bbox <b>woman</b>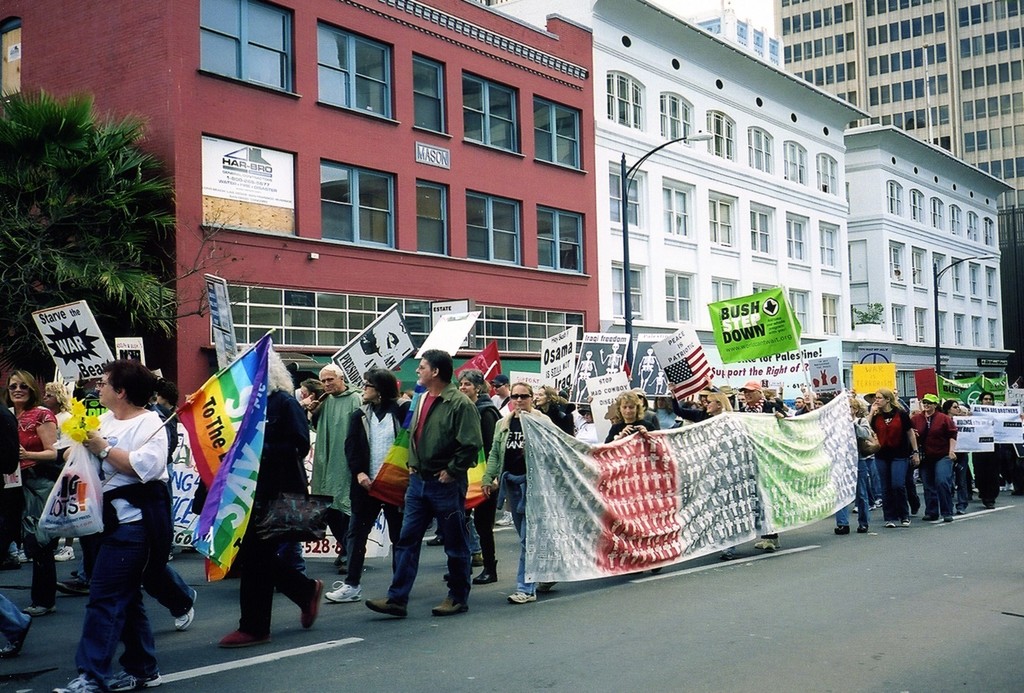
region(40, 373, 76, 447)
